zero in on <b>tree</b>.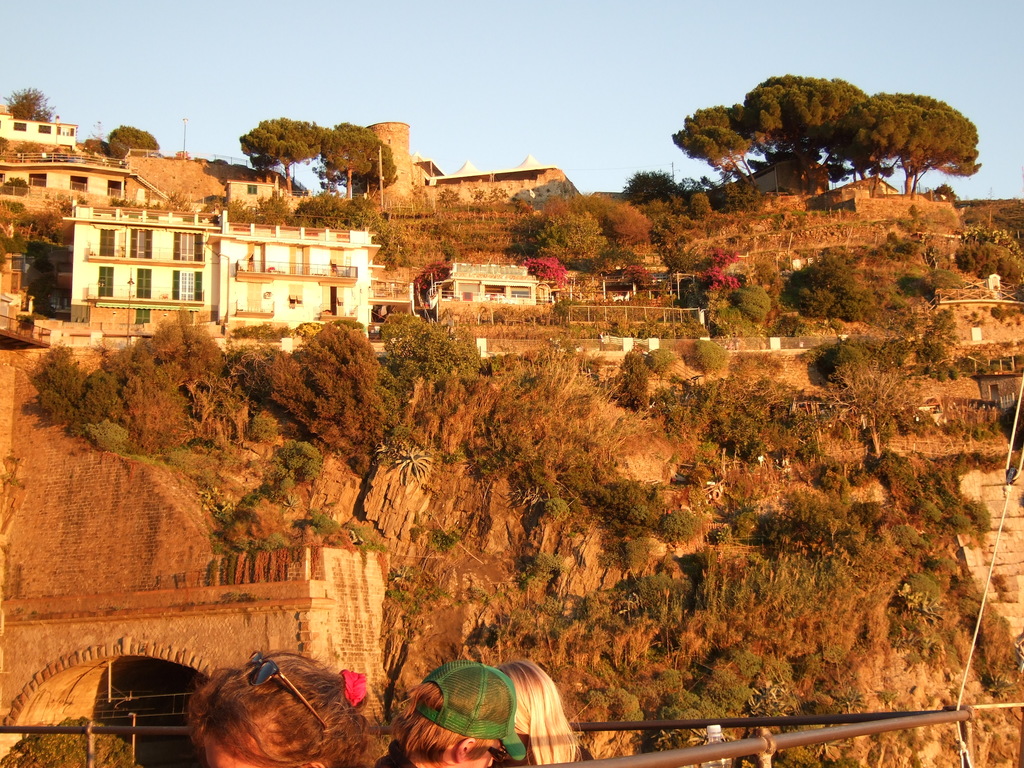
Zeroed in: x1=324, y1=123, x2=396, y2=212.
